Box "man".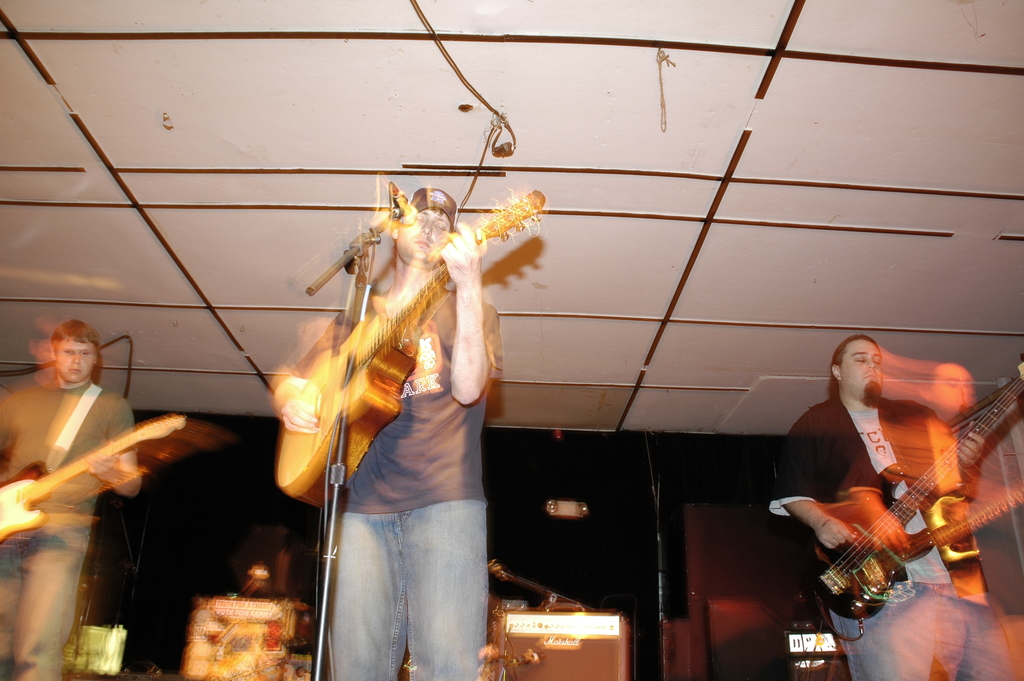
[764, 336, 1023, 680].
